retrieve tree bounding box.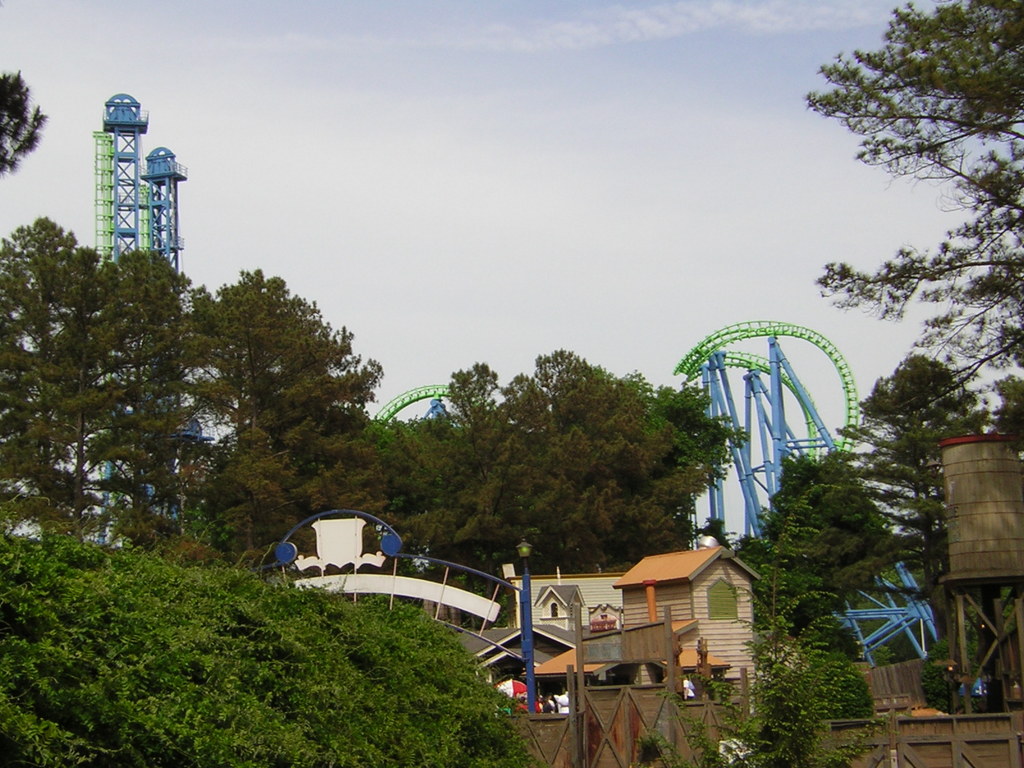
Bounding box: 393:349:504:544.
